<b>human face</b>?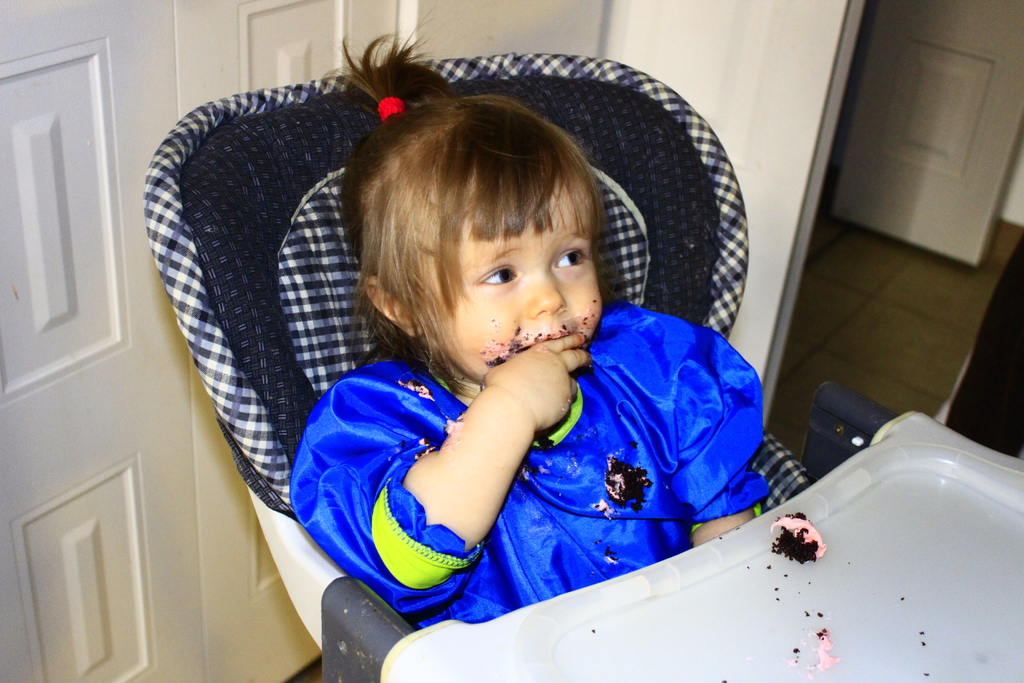
detection(421, 194, 604, 367)
